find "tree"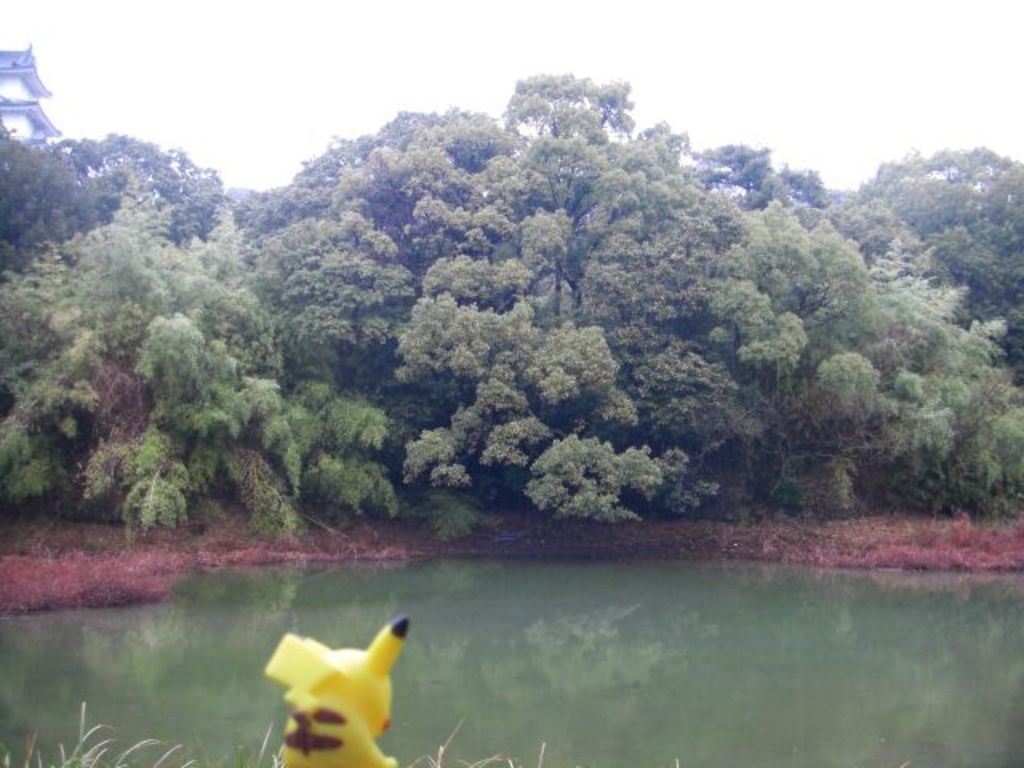
BBox(43, 197, 208, 358)
